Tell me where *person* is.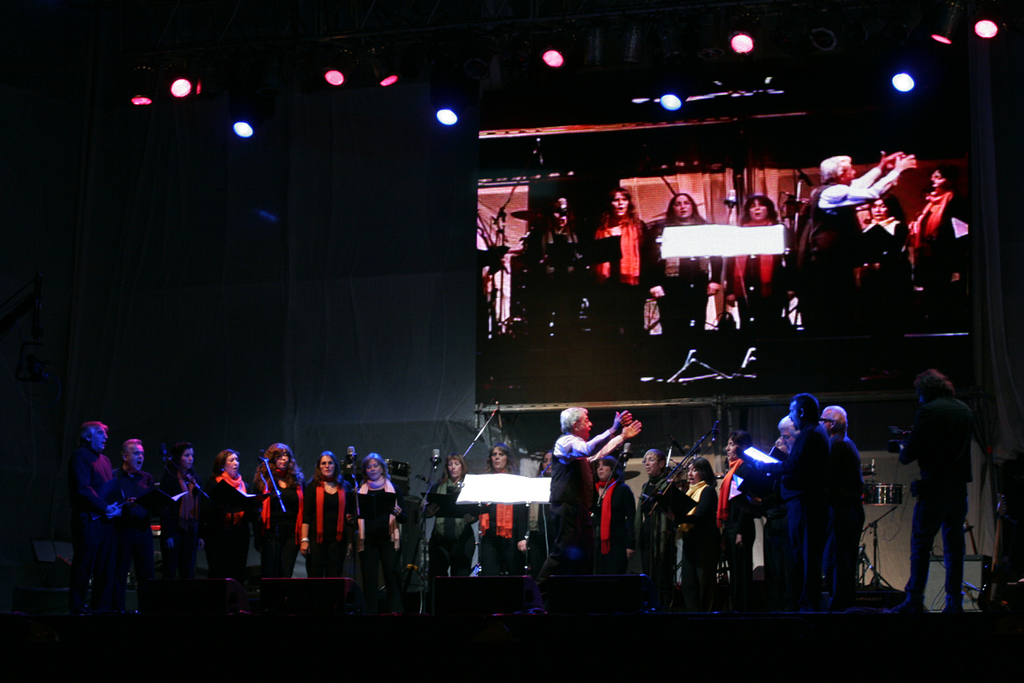
*person* is at 477, 443, 527, 581.
